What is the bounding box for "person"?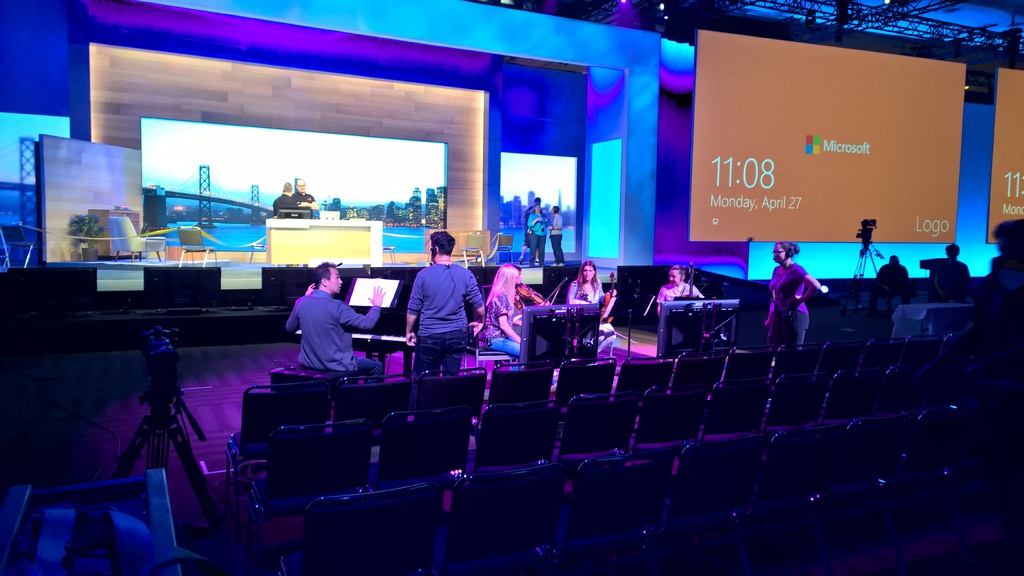
935, 243, 971, 282.
